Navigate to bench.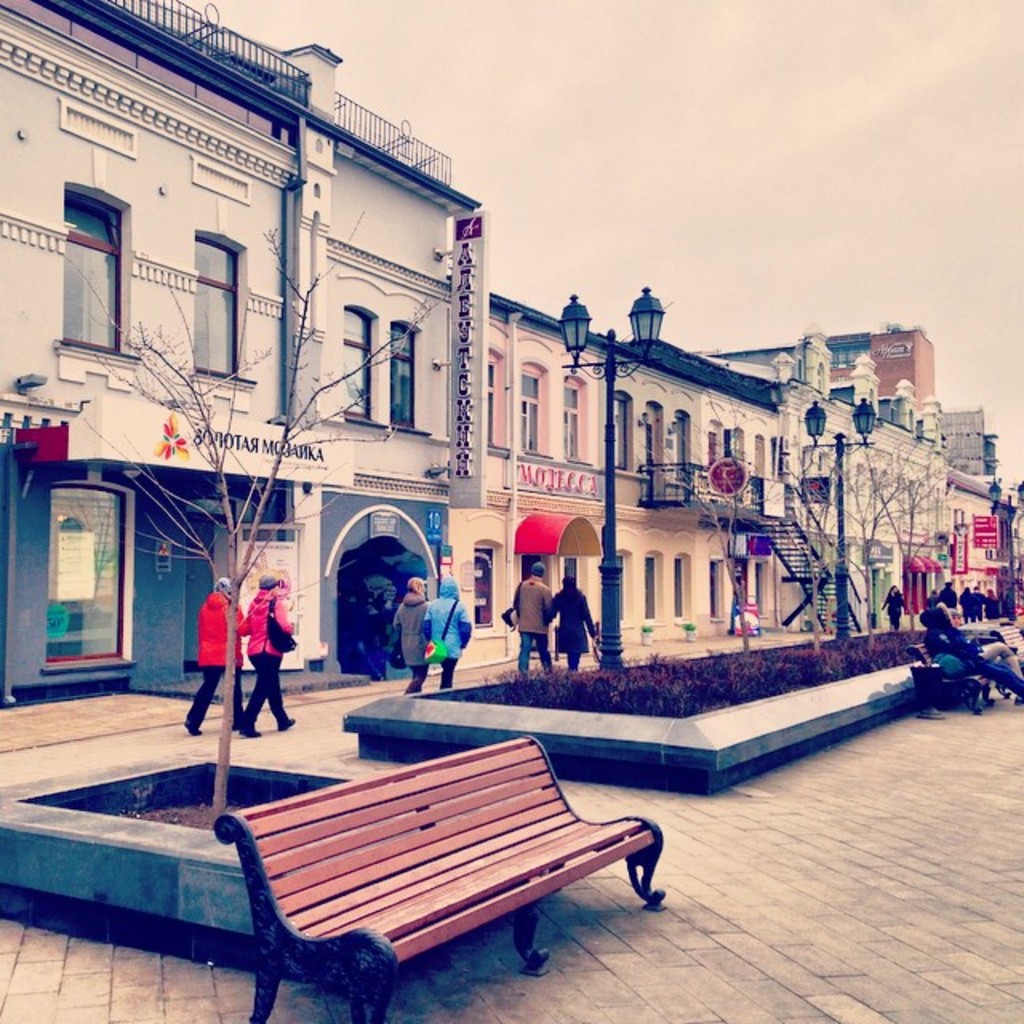
Navigation target: 904:614:1022:712.
